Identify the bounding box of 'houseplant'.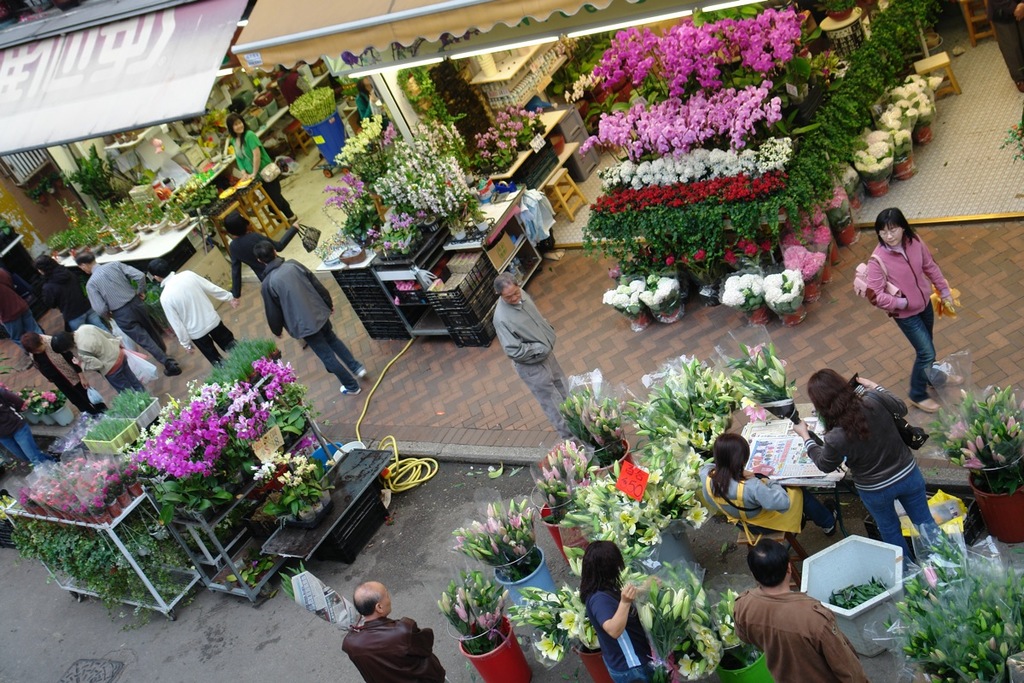
[x1=438, y1=574, x2=538, y2=682].
